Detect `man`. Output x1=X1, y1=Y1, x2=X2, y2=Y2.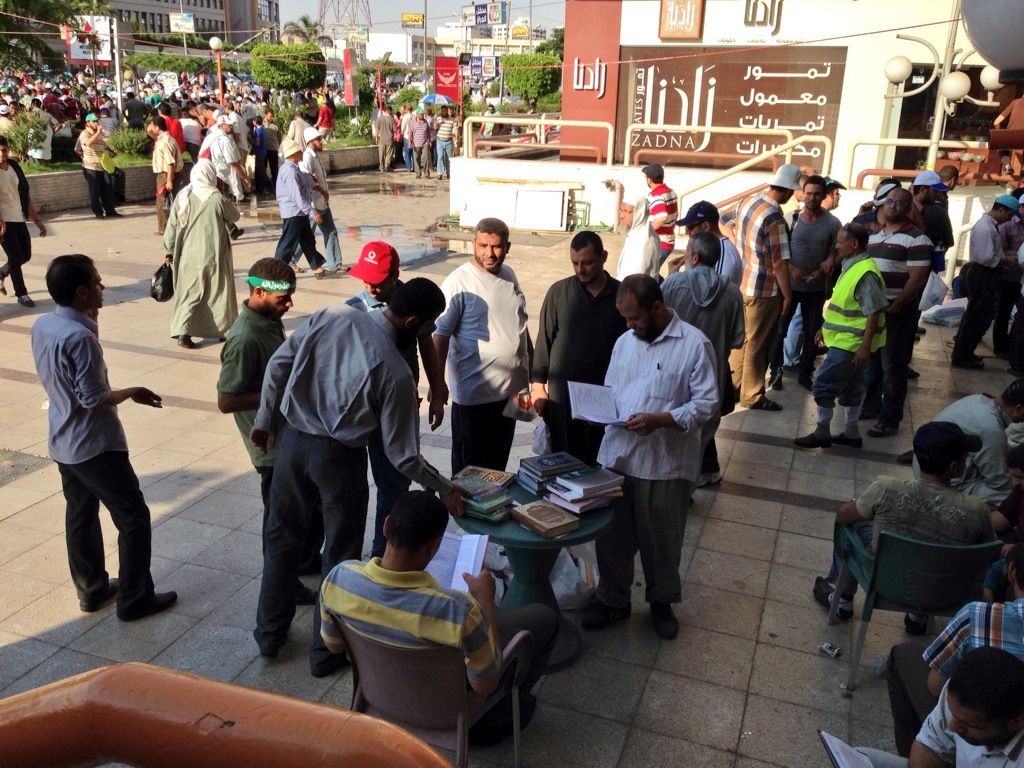
x1=317, y1=489, x2=565, y2=749.
